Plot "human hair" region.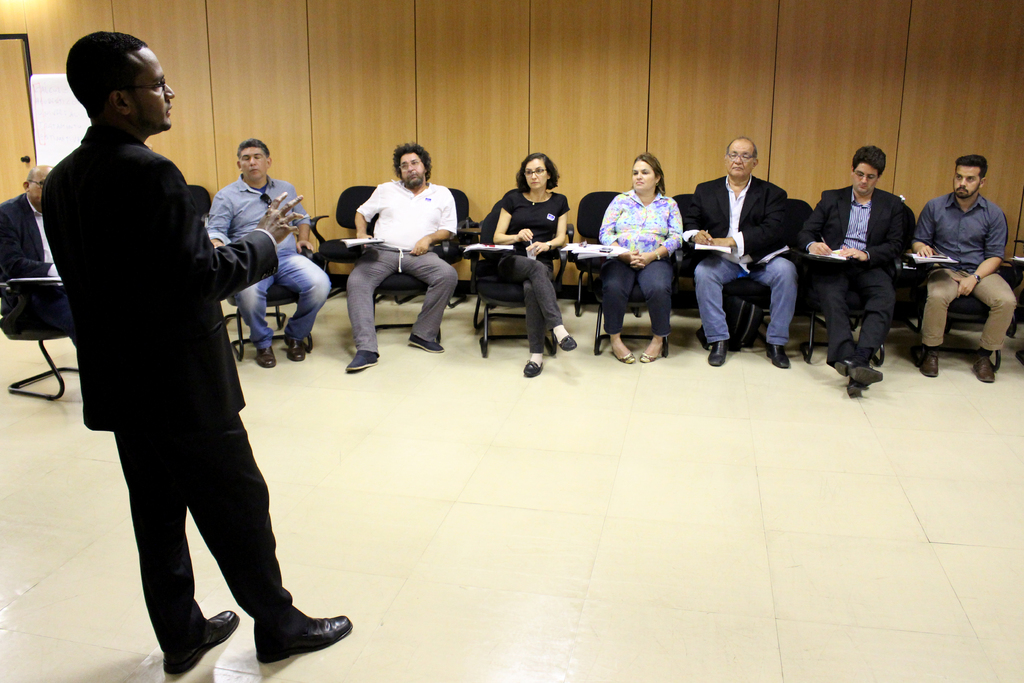
Plotted at crop(237, 136, 269, 164).
